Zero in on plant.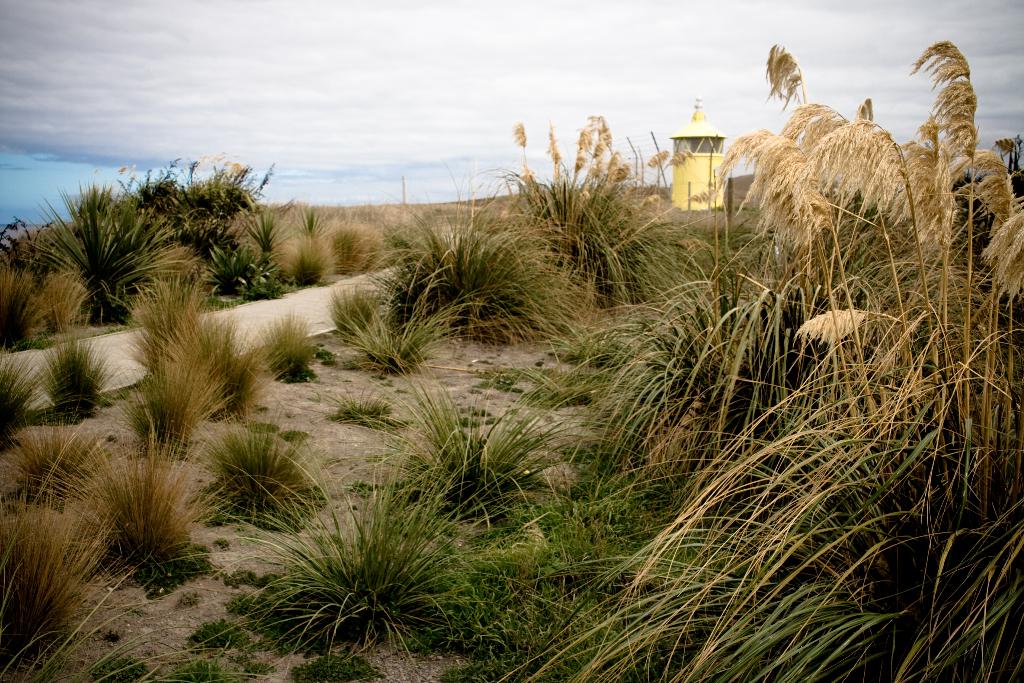
Zeroed in: [0,340,46,432].
